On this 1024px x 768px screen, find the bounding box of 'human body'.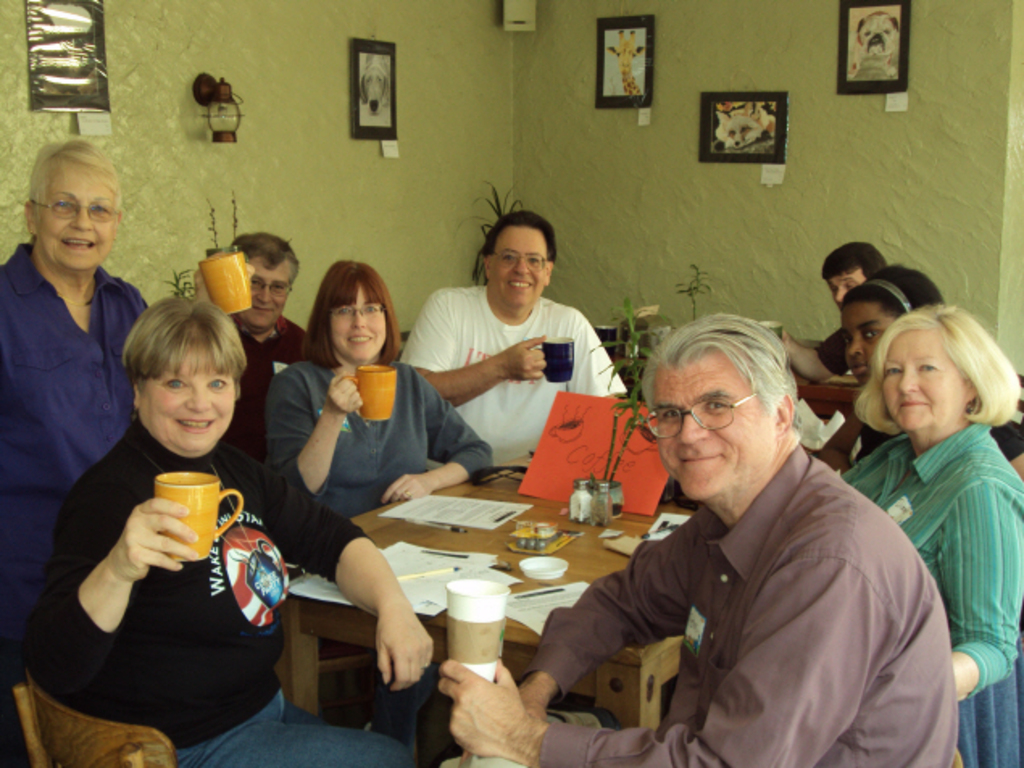
Bounding box: x1=558, y1=321, x2=940, y2=758.
